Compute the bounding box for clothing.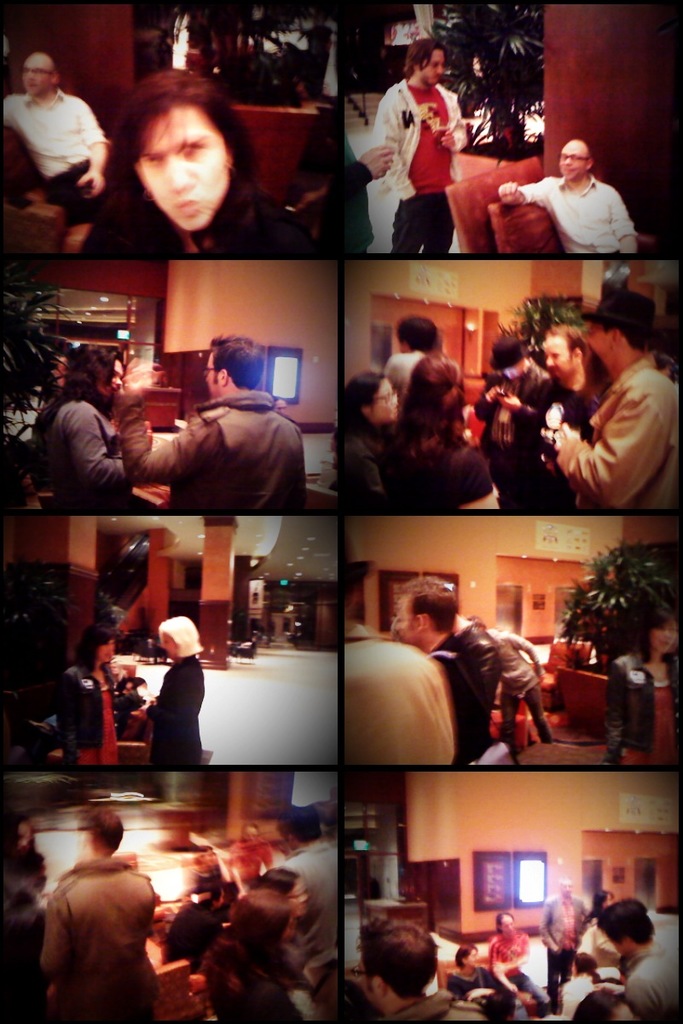
[482, 377, 599, 517].
